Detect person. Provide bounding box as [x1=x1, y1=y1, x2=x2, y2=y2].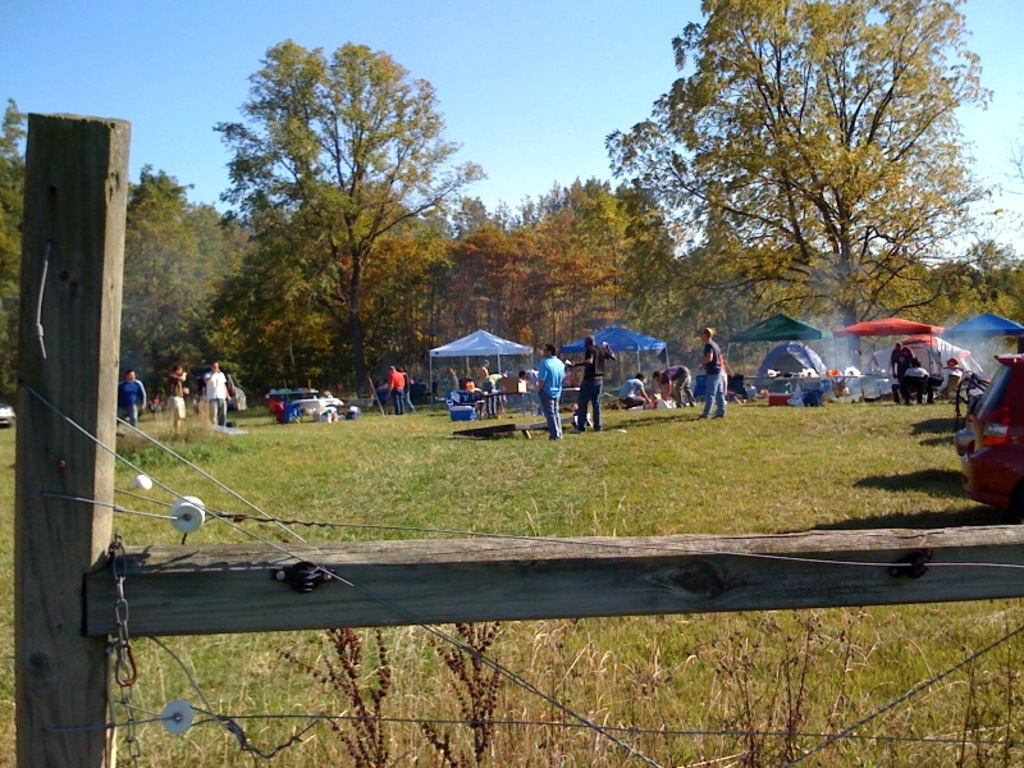
[x1=929, y1=358, x2=963, y2=399].
